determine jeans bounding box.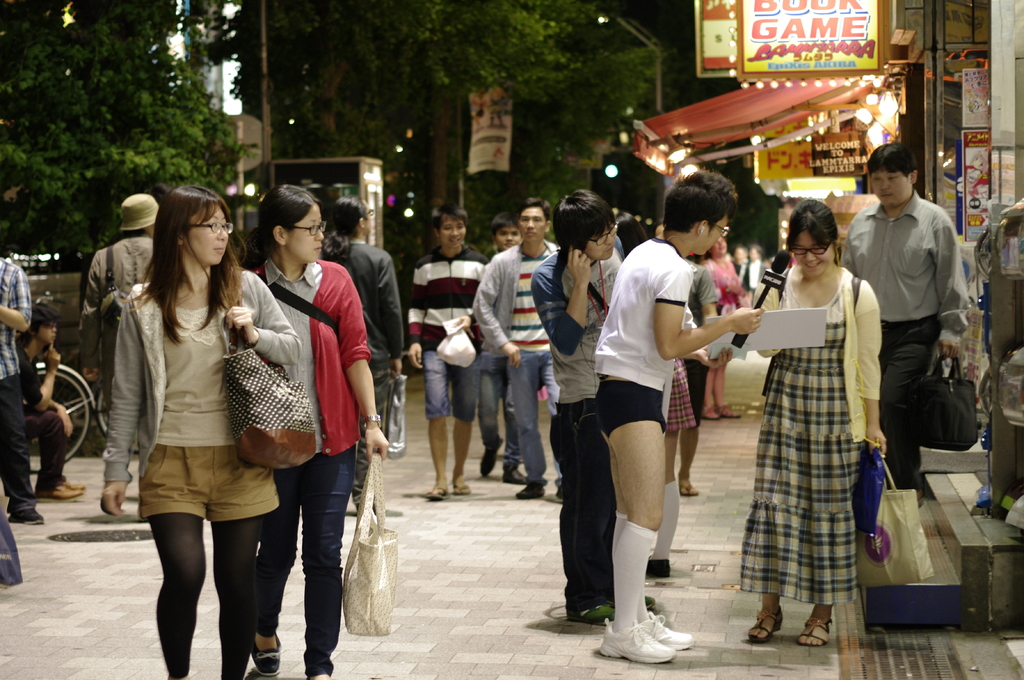
Determined: x1=509, y1=349, x2=561, y2=491.
